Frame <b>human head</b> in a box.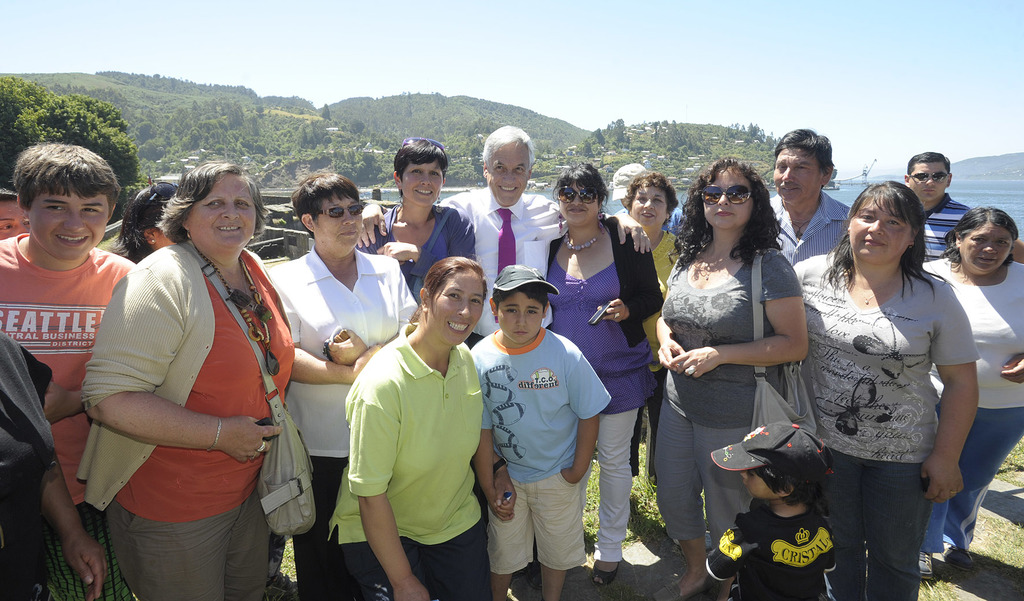
(173, 158, 257, 254).
